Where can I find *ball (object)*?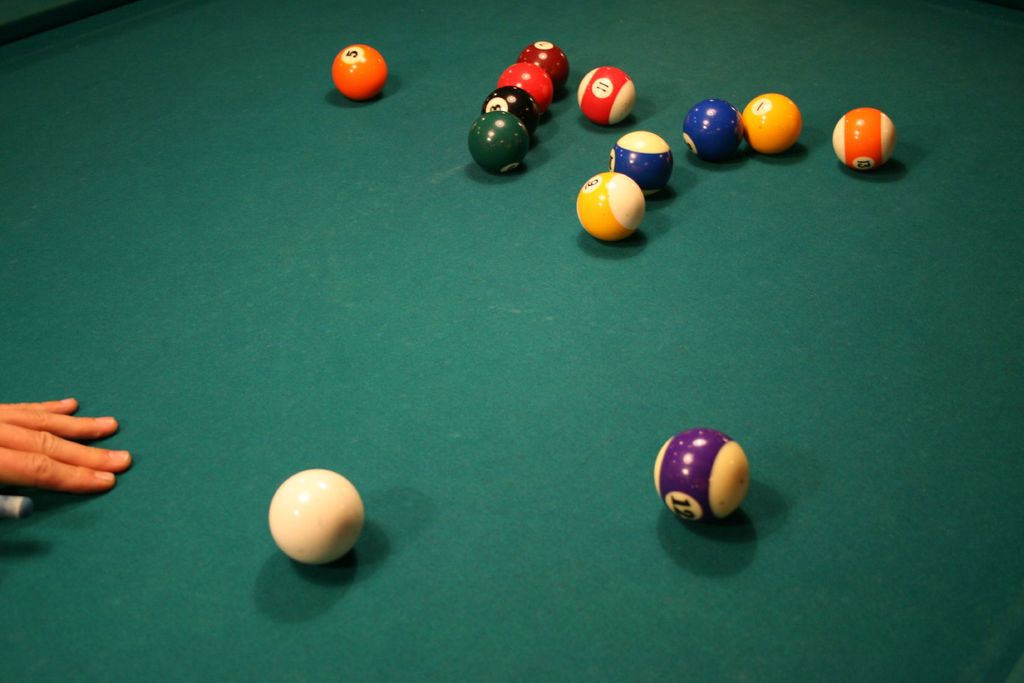
You can find it at x1=743, y1=96, x2=802, y2=154.
